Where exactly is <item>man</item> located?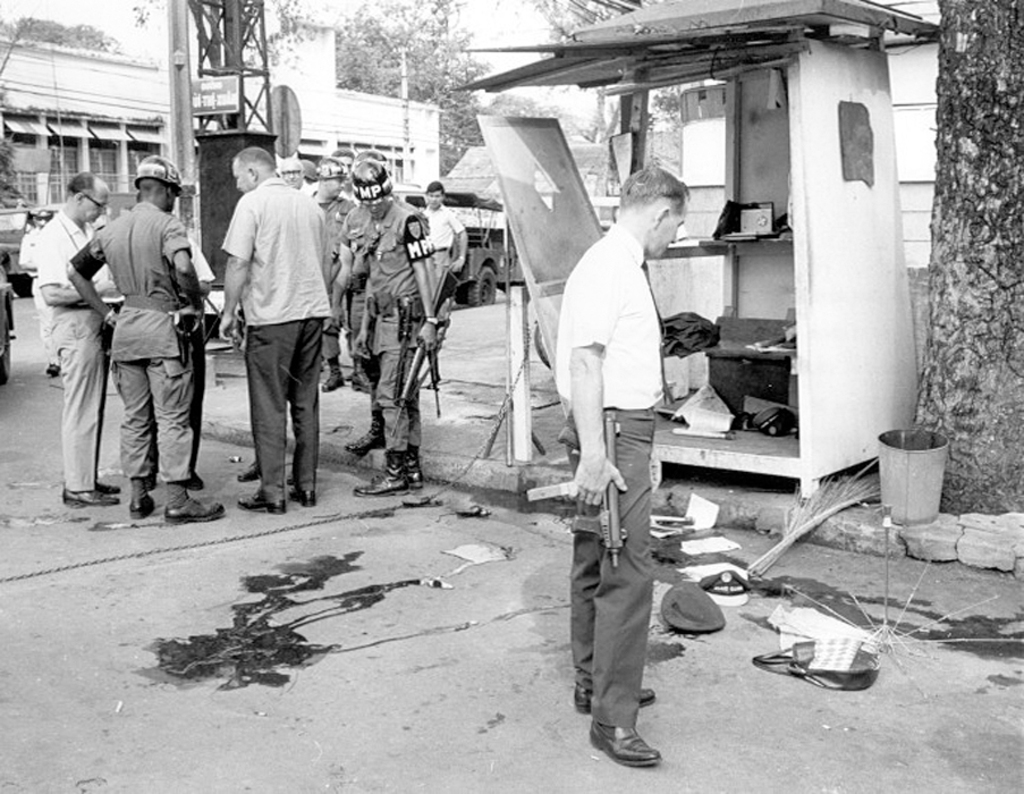
Its bounding box is 277 158 313 195.
